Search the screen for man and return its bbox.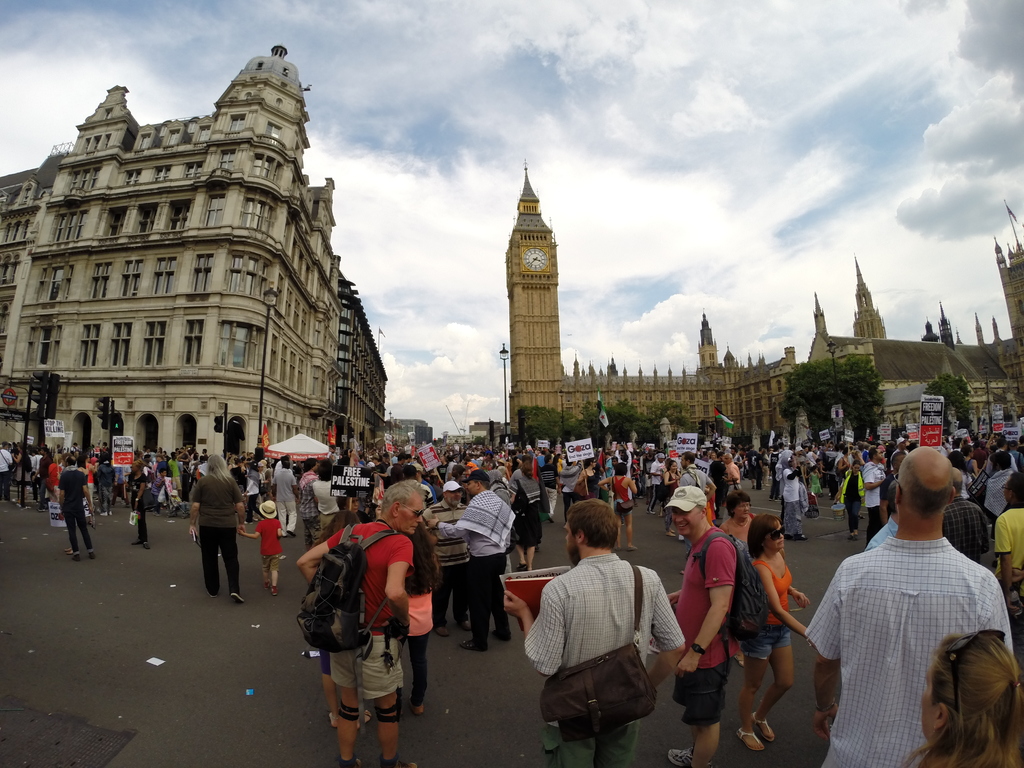
Found: left=431, top=471, right=515, bottom=653.
